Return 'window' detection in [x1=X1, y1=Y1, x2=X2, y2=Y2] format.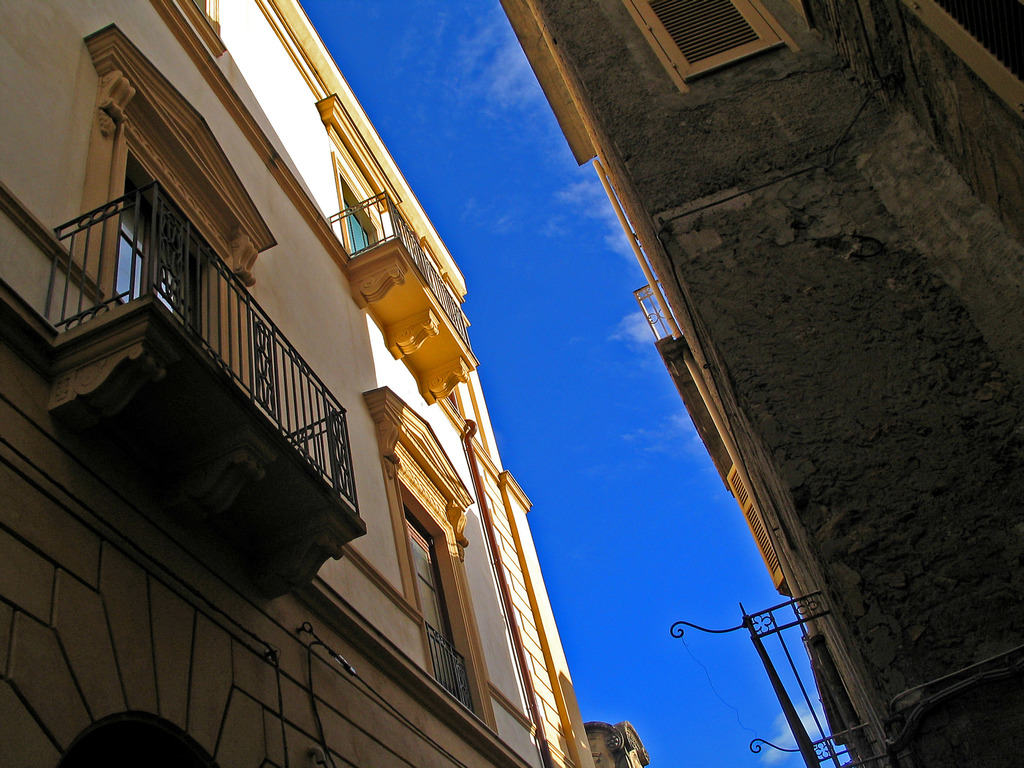
[x1=174, y1=0, x2=224, y2=63].
